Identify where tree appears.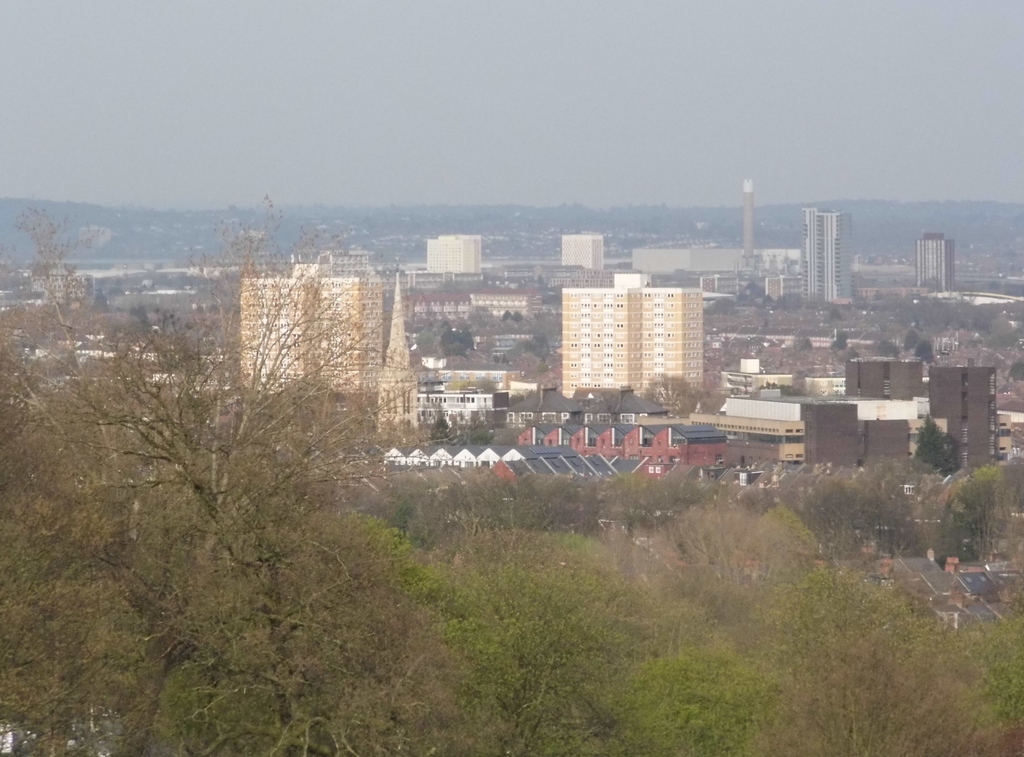
Appears at region(635, 535, 795, 756).
